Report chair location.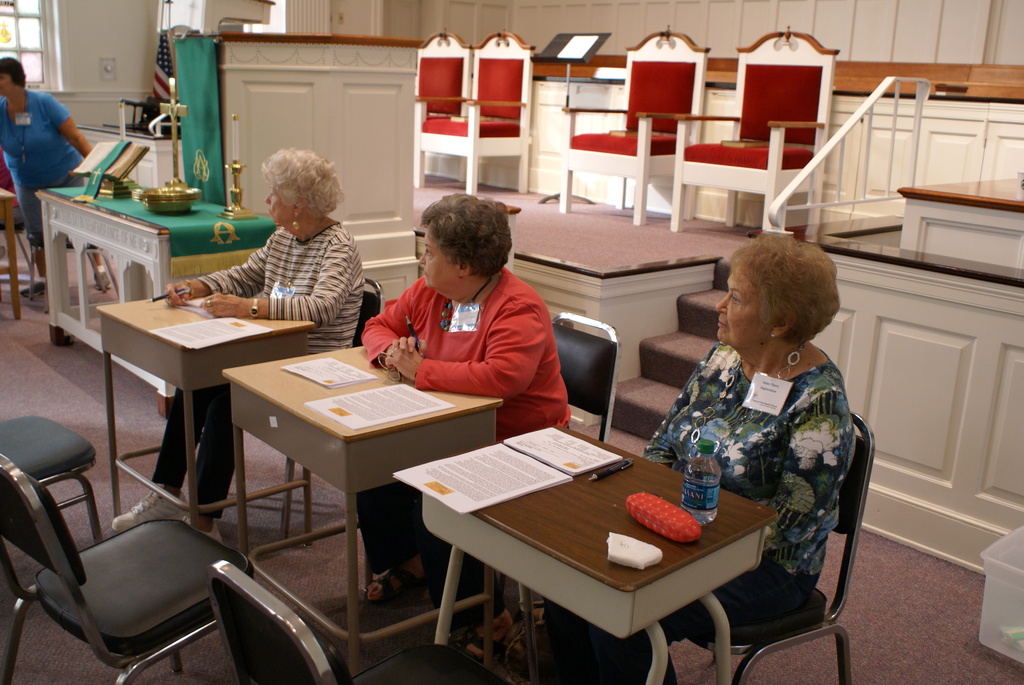
Report: [2,395,89,573].
